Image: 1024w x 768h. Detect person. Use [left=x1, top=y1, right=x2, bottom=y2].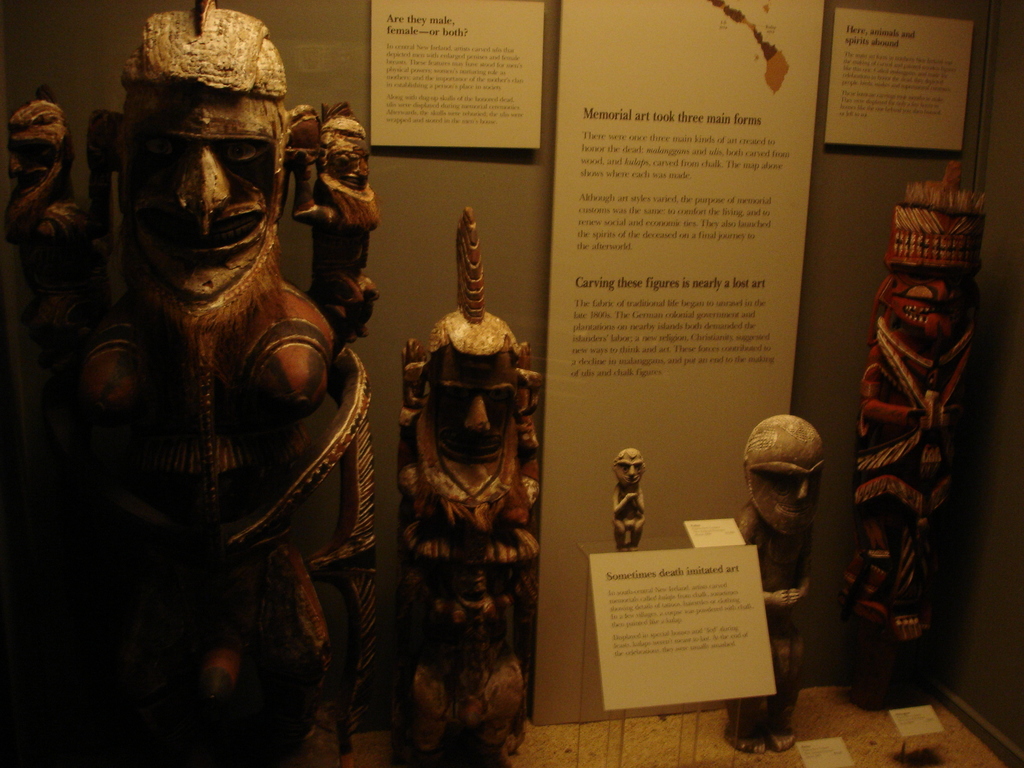
[left=86, top=76, right=331, bottom=767].
